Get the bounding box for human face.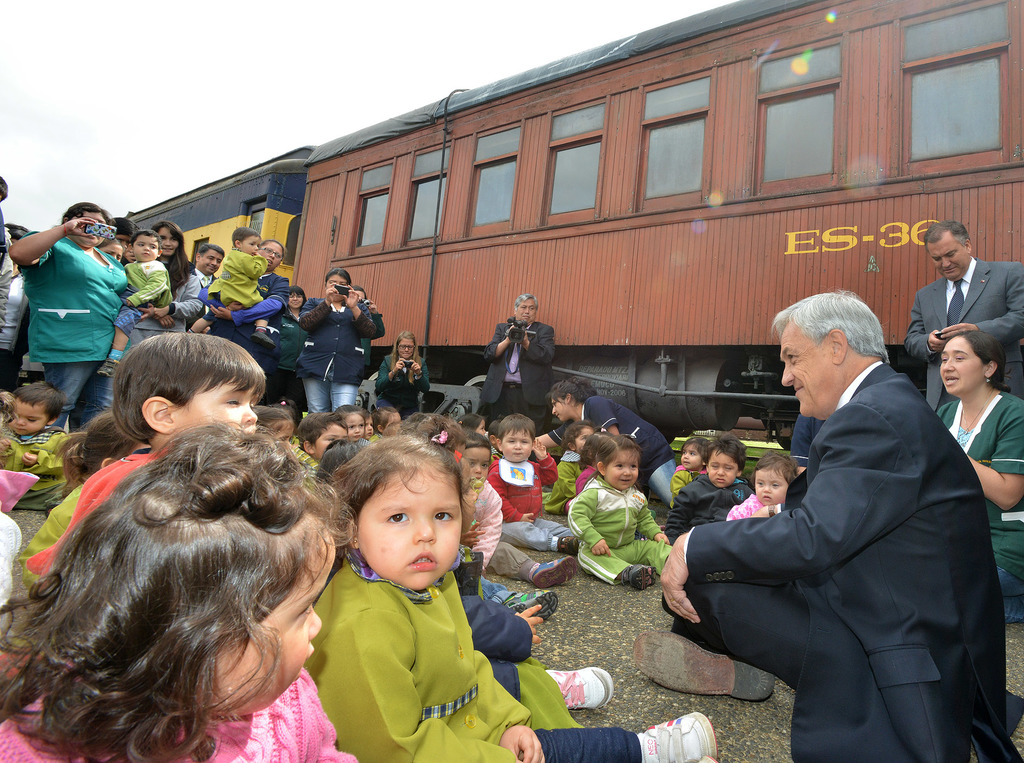
l=216, t=539, r=334, b=716.
